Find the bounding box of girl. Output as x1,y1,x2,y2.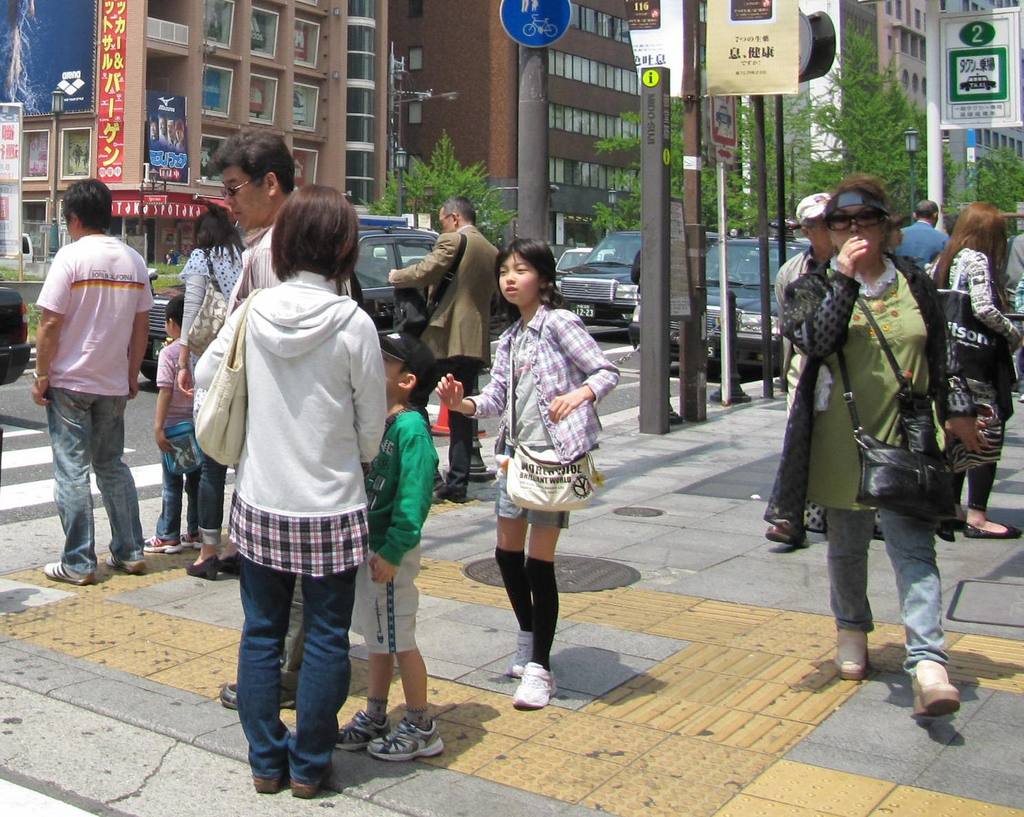
198,181,385,799.
